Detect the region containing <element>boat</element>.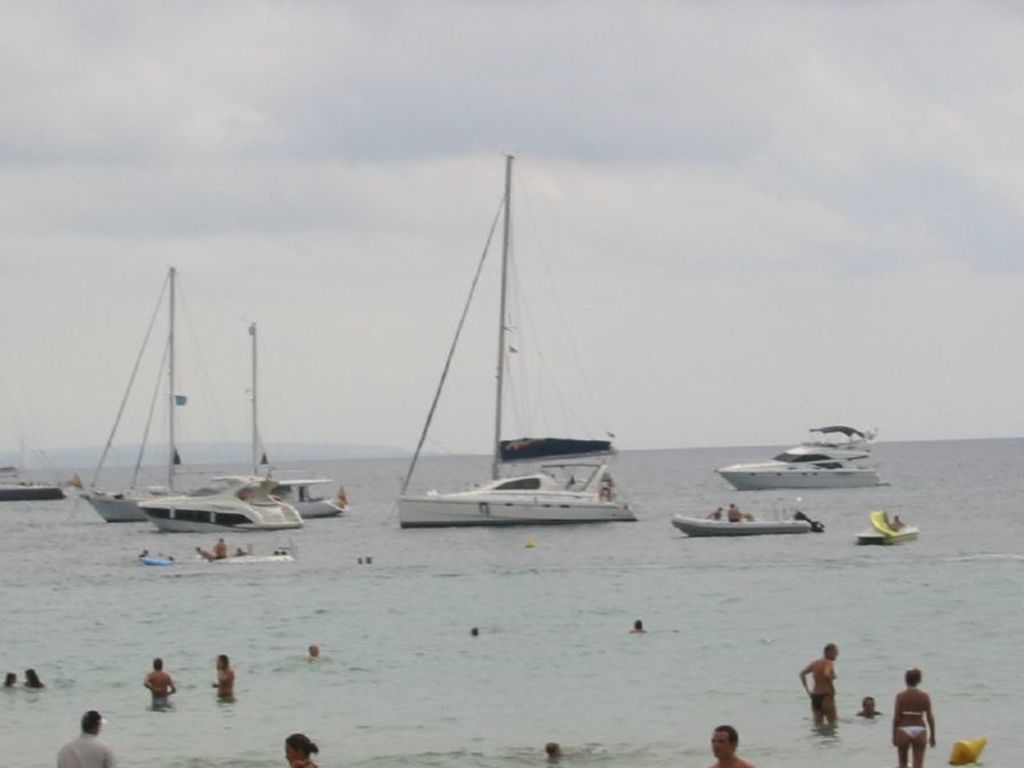
pyautogui.locateOnScreen(234, 315, 353, 522).
